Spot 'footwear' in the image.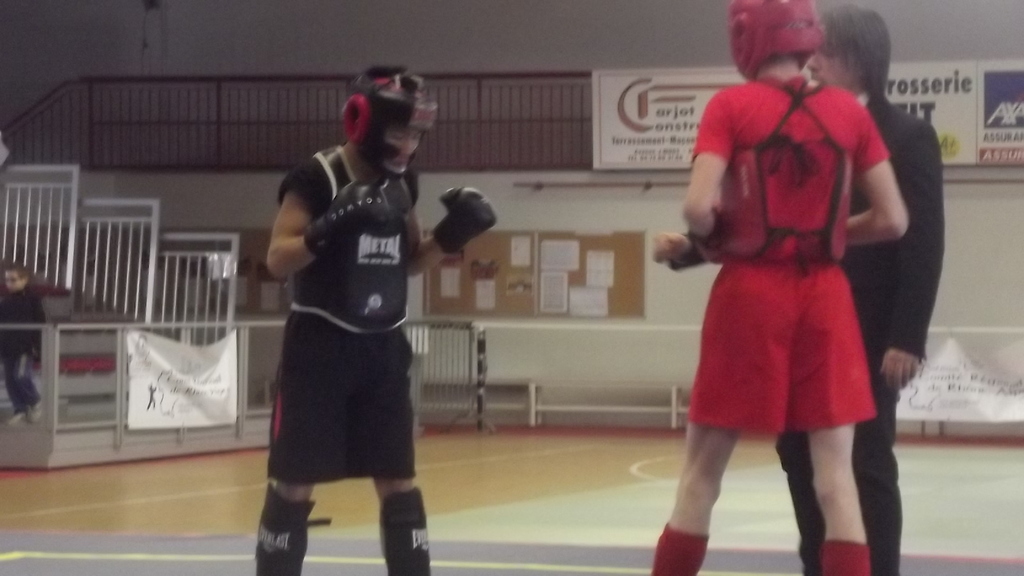
'footwear' found at 378:484:435:575.
